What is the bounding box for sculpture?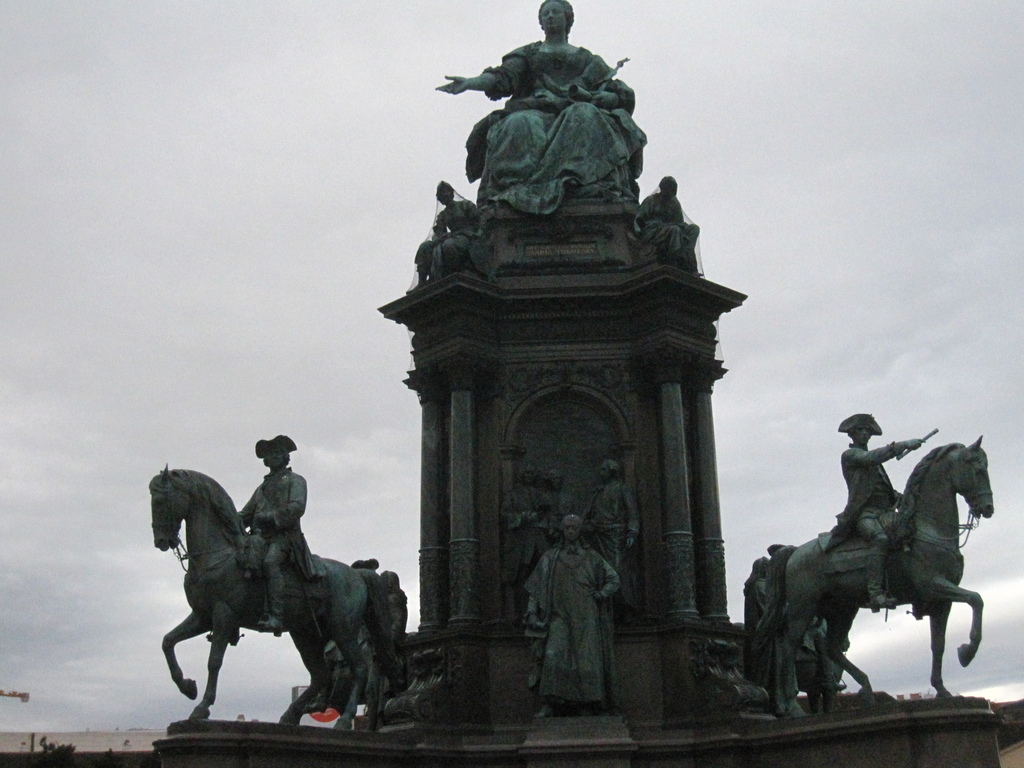
{"x1": 433, "y1": 0, "x2": 641, "y2": 212}.
